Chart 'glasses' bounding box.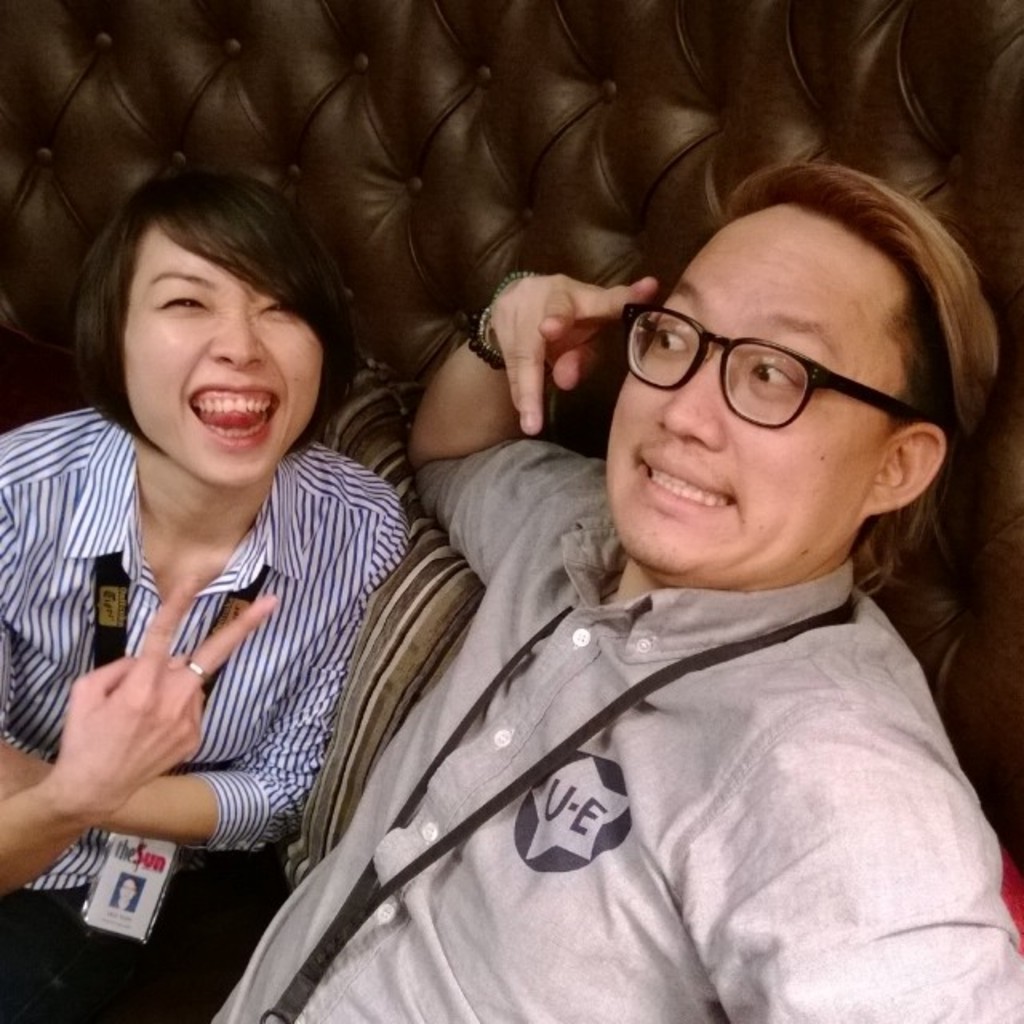
Charted: {"left": 606, "top": 306, "right": 949, "bottom": 438}.
